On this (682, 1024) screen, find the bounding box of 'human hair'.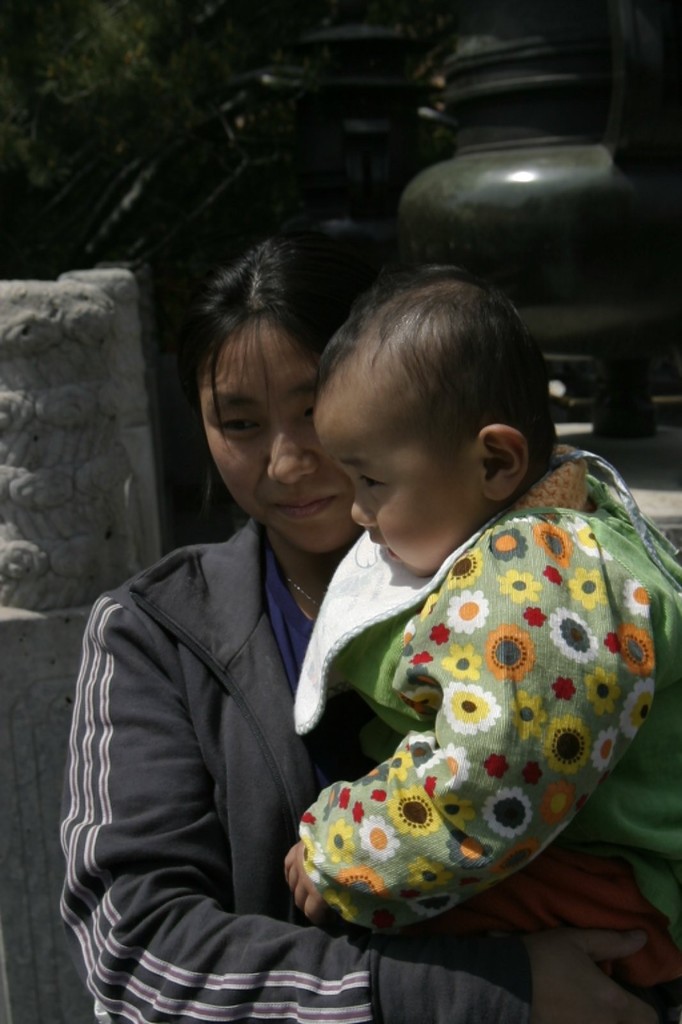
Bounding box: {"left": 328, "top": 259, "right": 546, "bottom": 518}.
